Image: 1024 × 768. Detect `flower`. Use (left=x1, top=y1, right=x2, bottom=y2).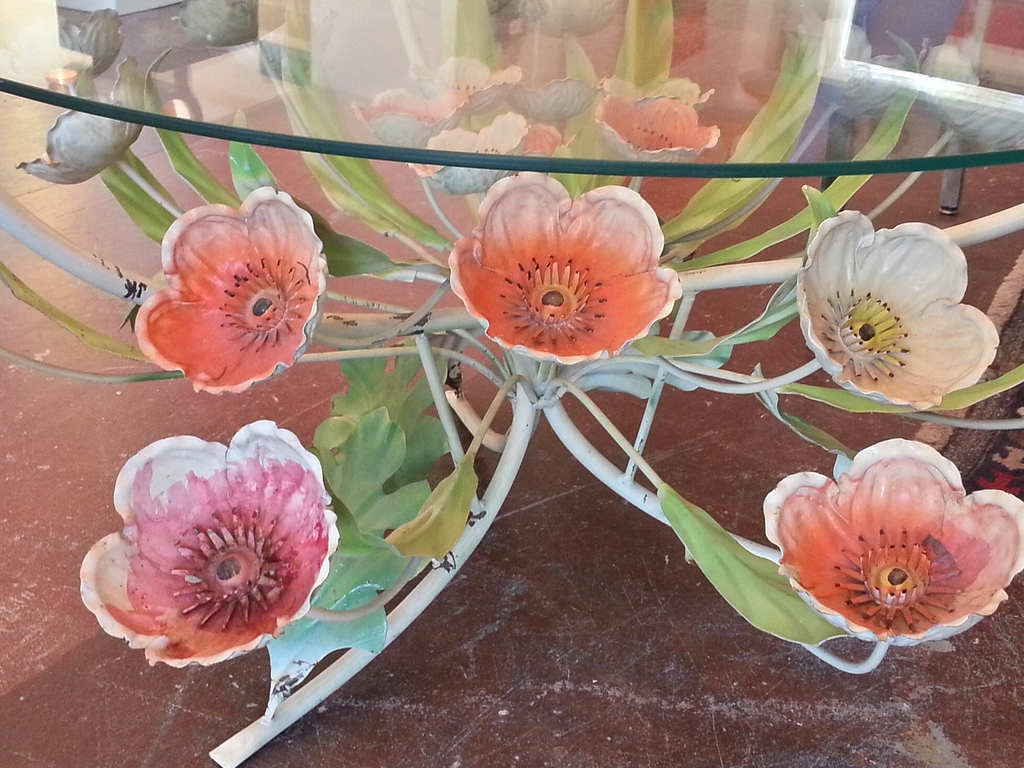
(left=77, top=418, right=346, bottom=673).
